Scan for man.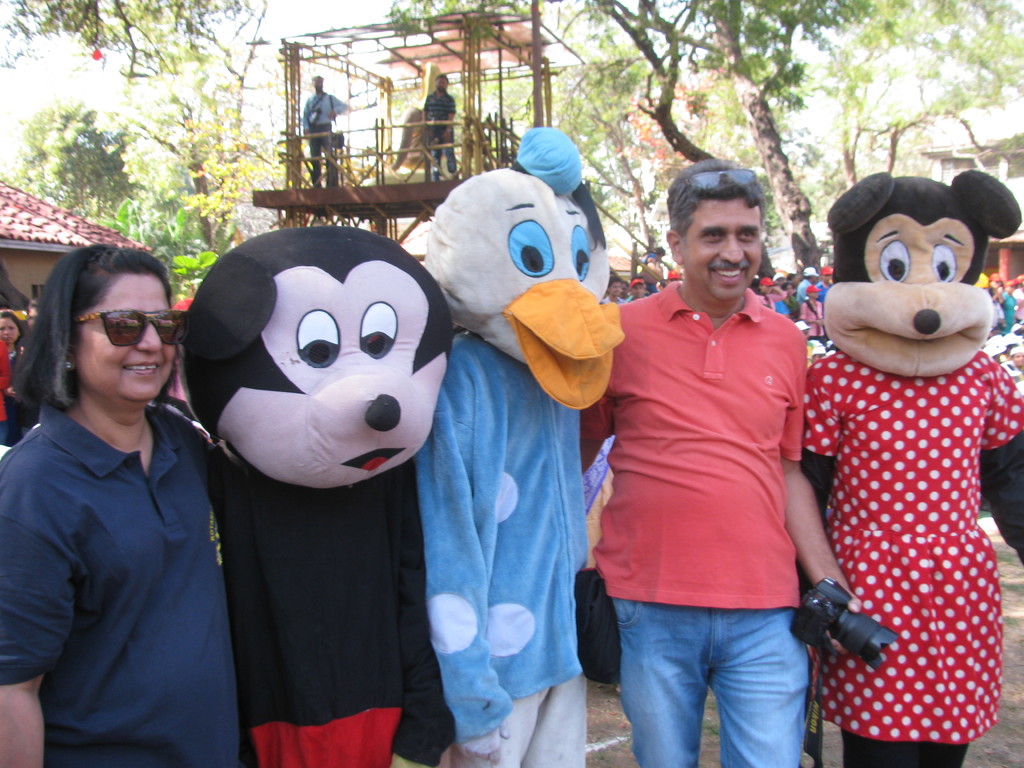
Scan result: [407, 71, 467, 184].
